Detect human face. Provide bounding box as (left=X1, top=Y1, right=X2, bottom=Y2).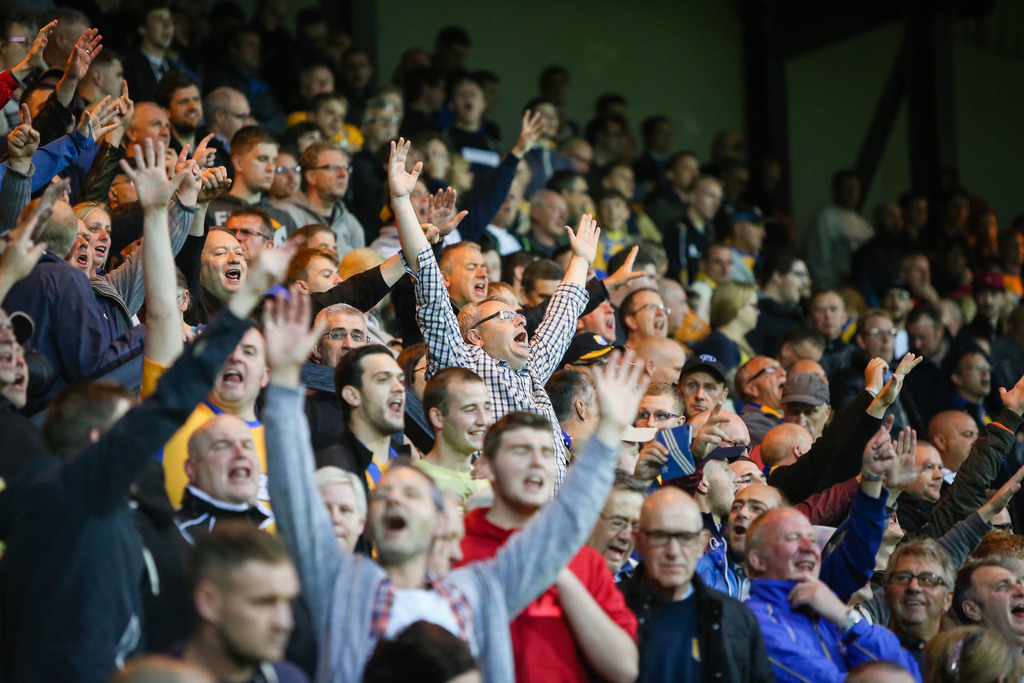
(left=866, top=316, right=893, bottom=354).
